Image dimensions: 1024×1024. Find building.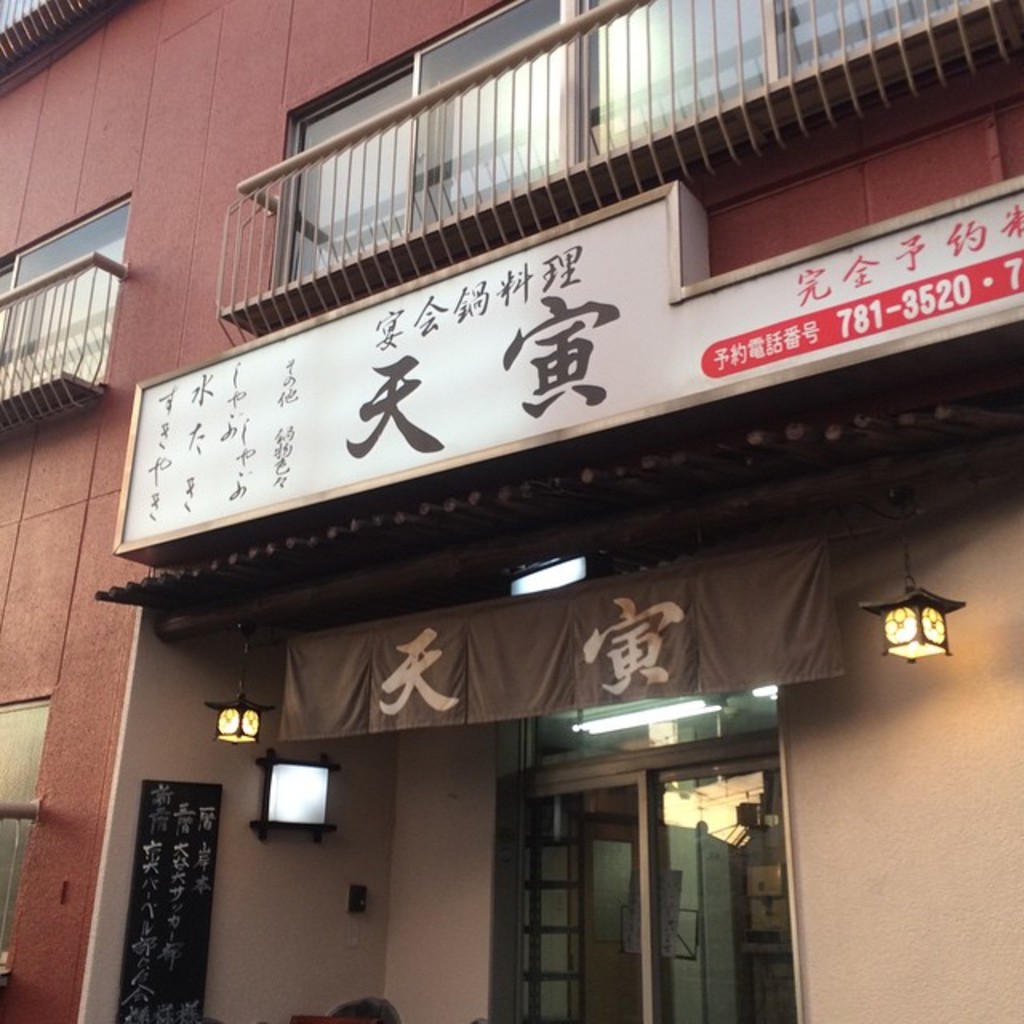
[left=0, top=0, right=1022, bottom=1022].
